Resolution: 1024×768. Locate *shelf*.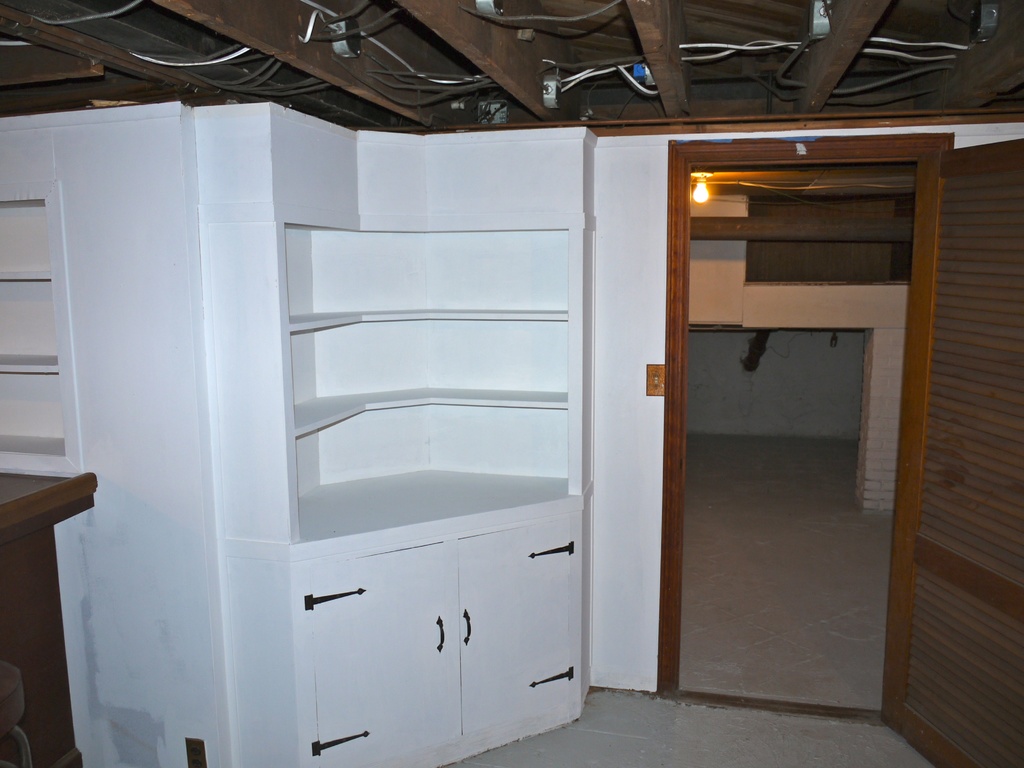
BBox(0, 284, 70, 383).
